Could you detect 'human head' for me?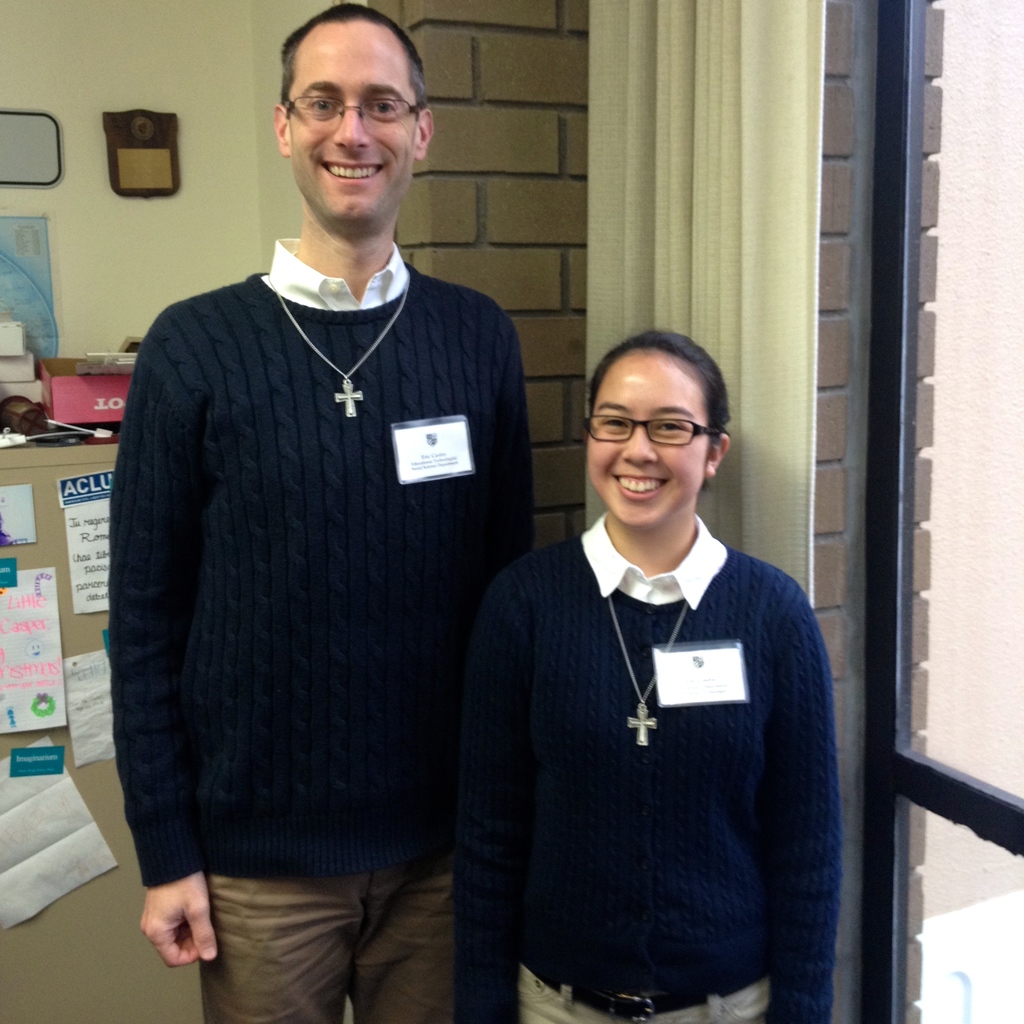
Detection result: box=[0, 393, 35, 433].
